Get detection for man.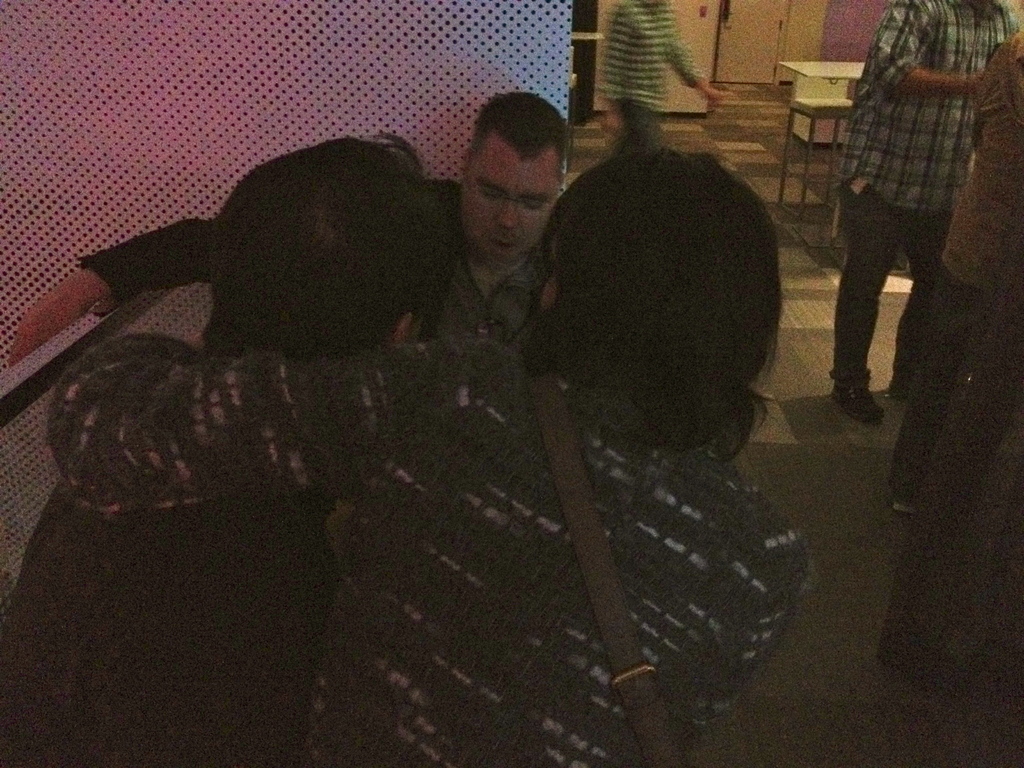
Detection: [x1=591, y1=0, x2=730, y2=154].
